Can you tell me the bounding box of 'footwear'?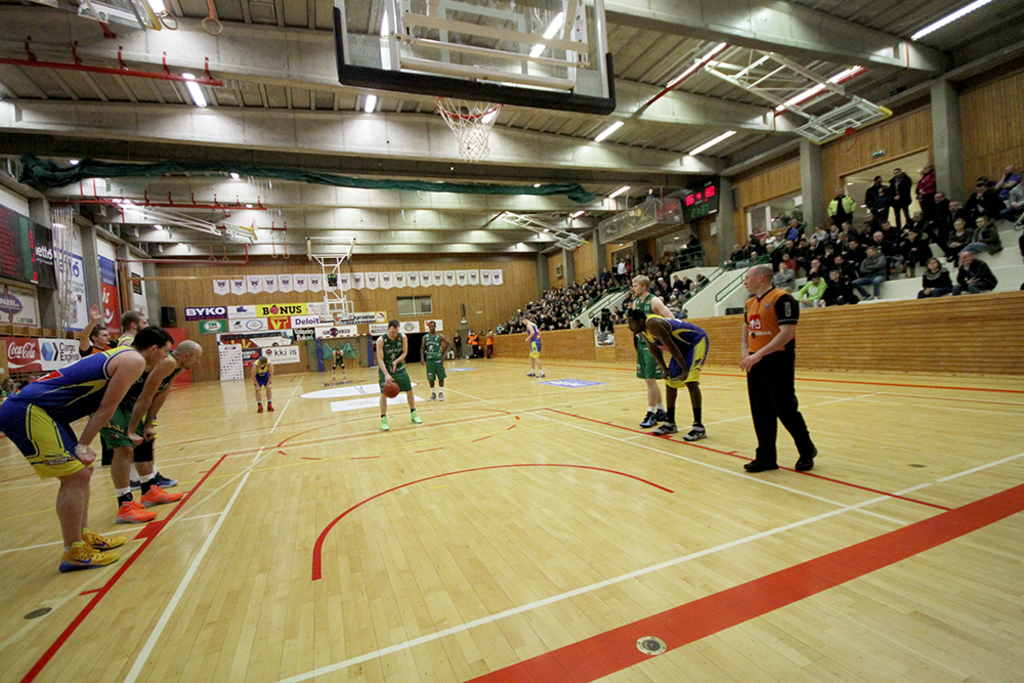
detection(741, 453, 778, 470).
